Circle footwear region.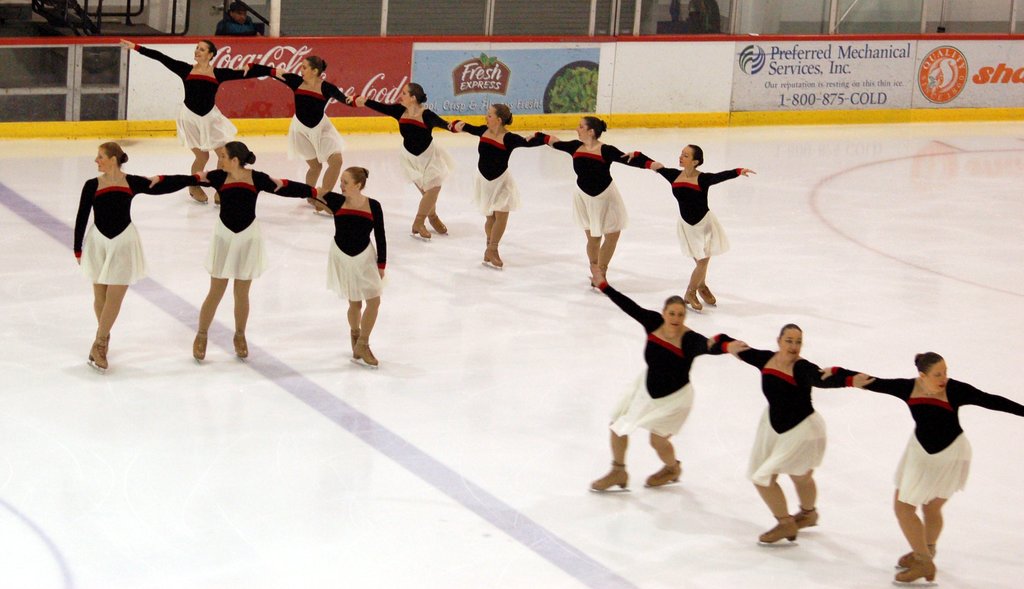
Region: detection(348, 327, 360, 361).
